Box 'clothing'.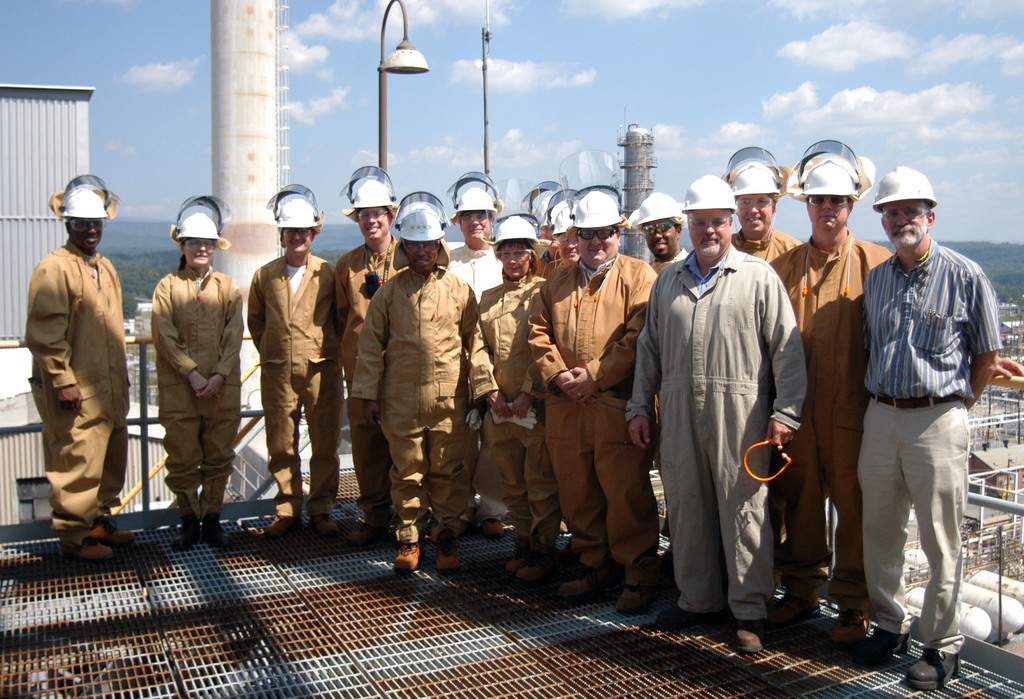
pyautogui.locateOnScreen(527, 258, 669, 570).
